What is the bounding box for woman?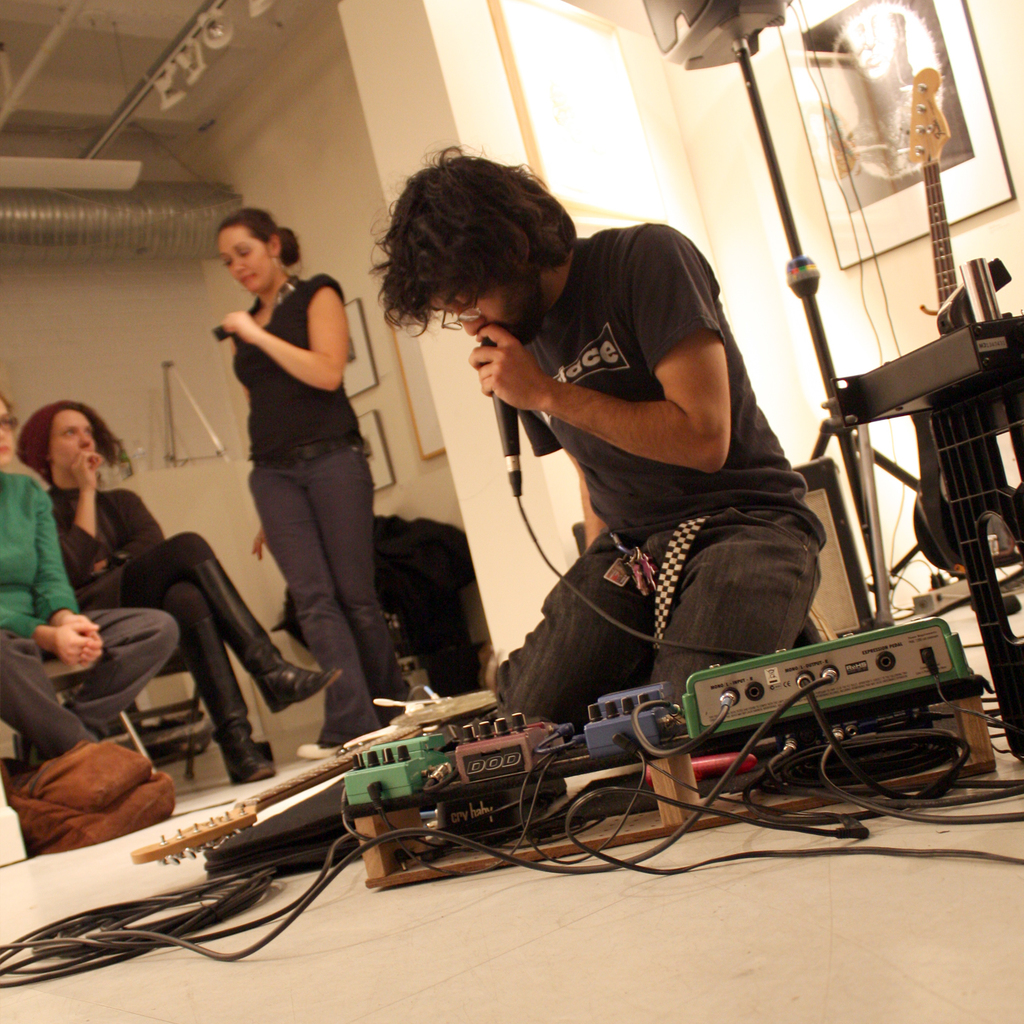
246 209 337 758.
